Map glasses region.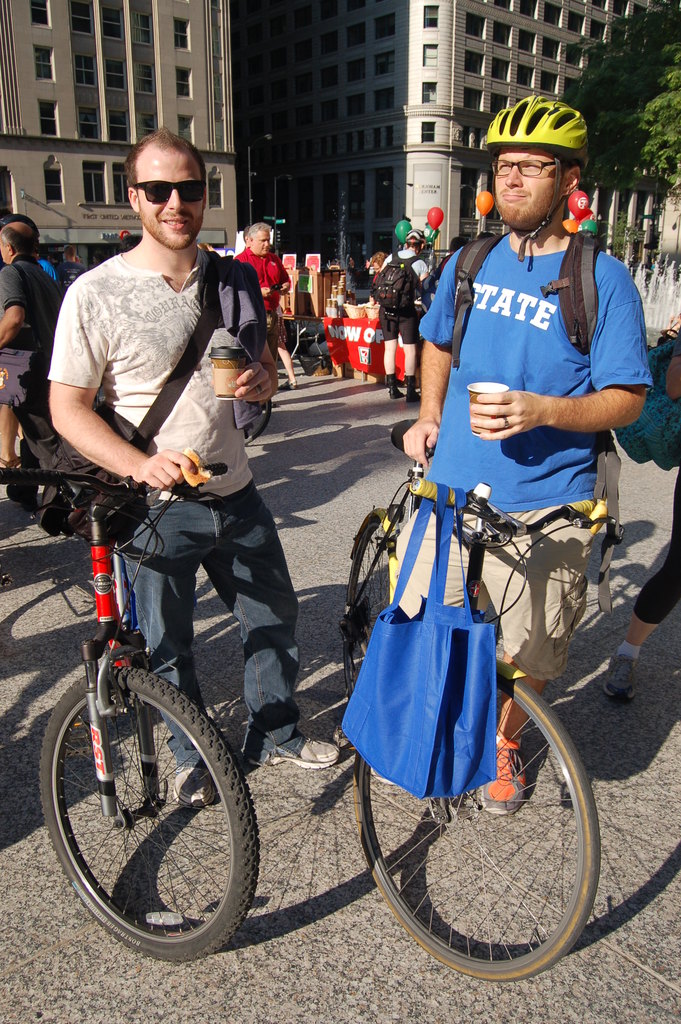
Mapped to pyautogui.locateOnScreen(131, 178, 208, 206).
